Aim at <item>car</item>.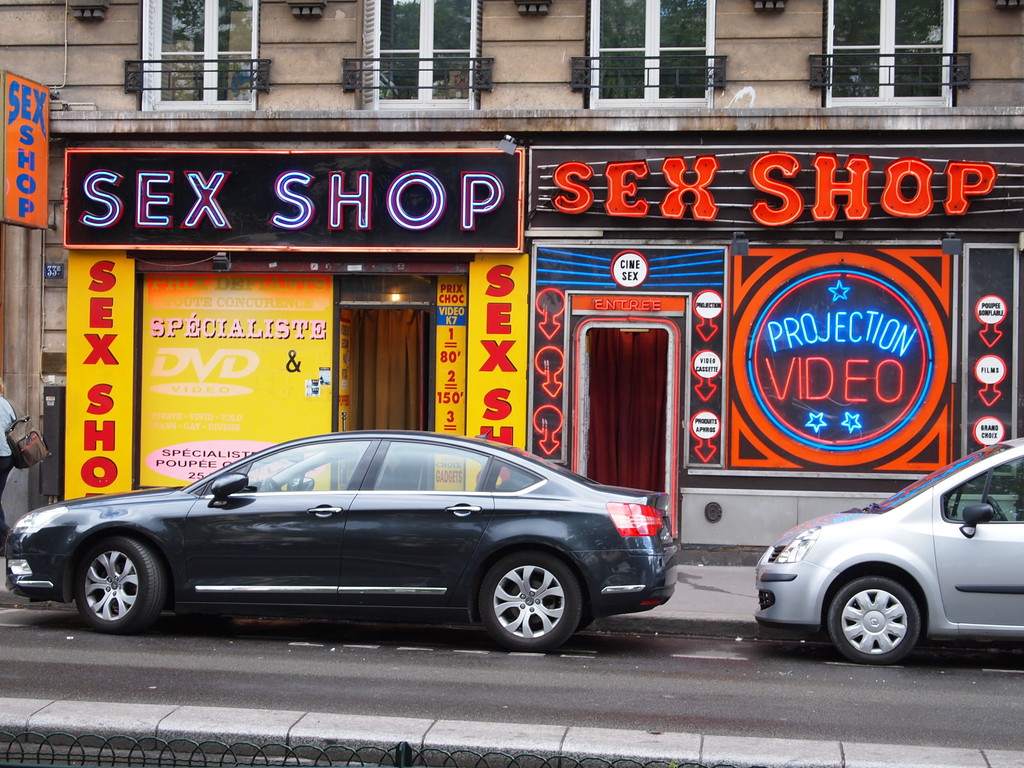
Aimed at select_region(1, 429, 682, 653).
